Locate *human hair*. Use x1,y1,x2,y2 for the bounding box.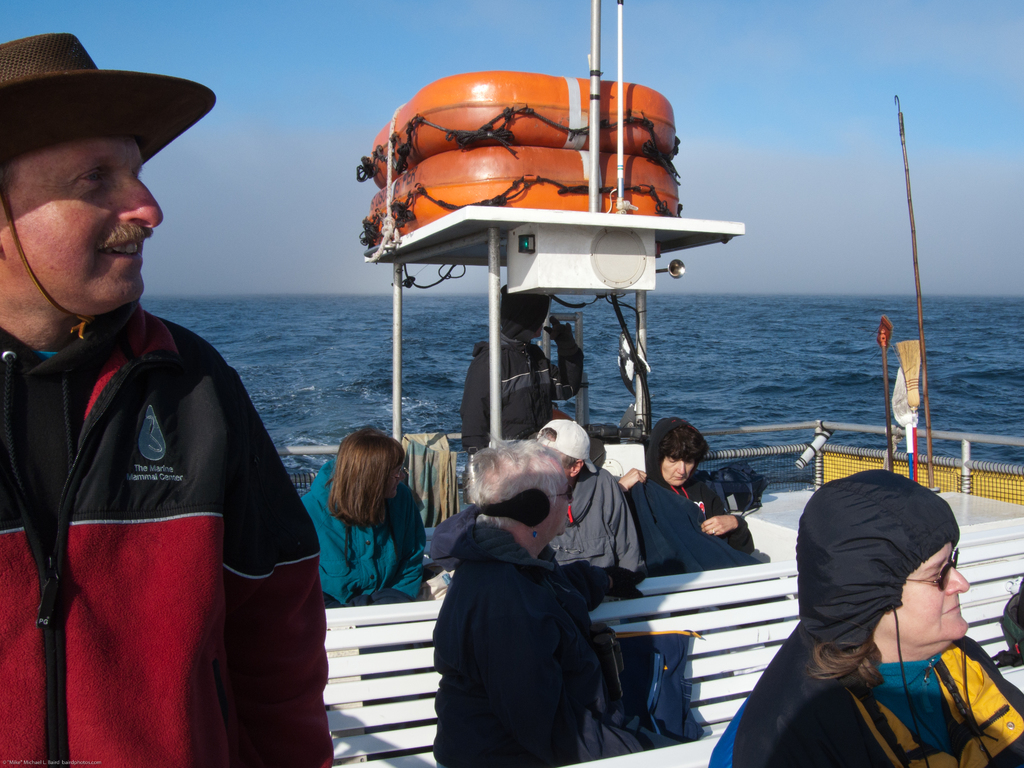
806,637,883,684.
